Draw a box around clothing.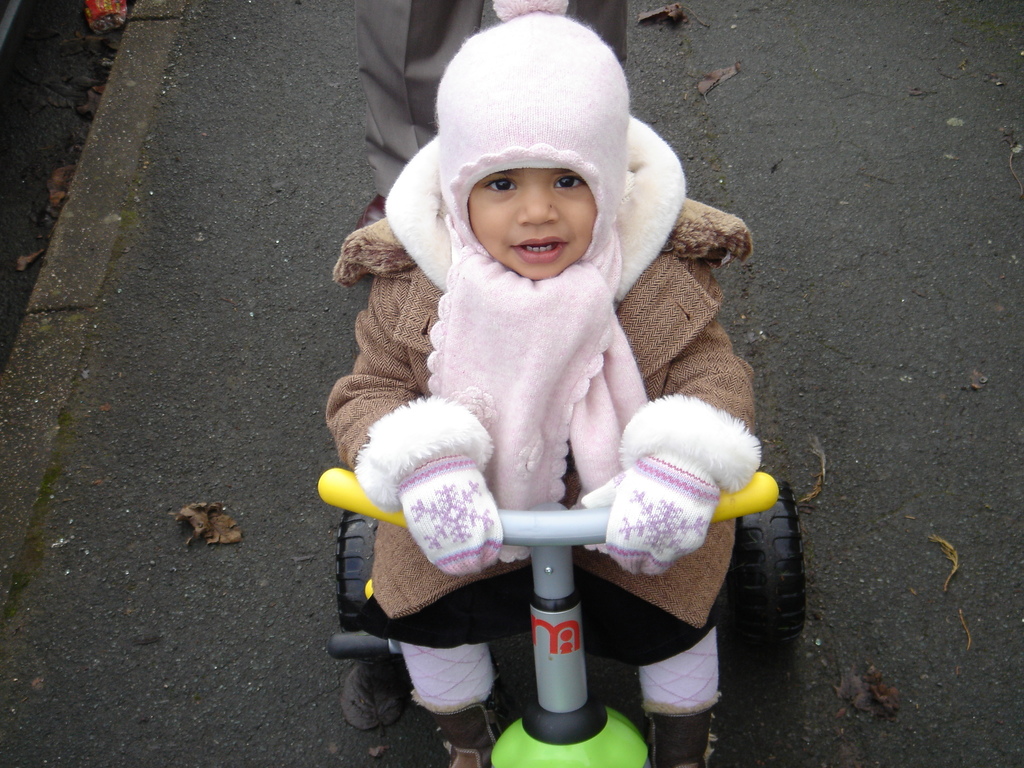
l=345, t=115, r=751, b=720.
